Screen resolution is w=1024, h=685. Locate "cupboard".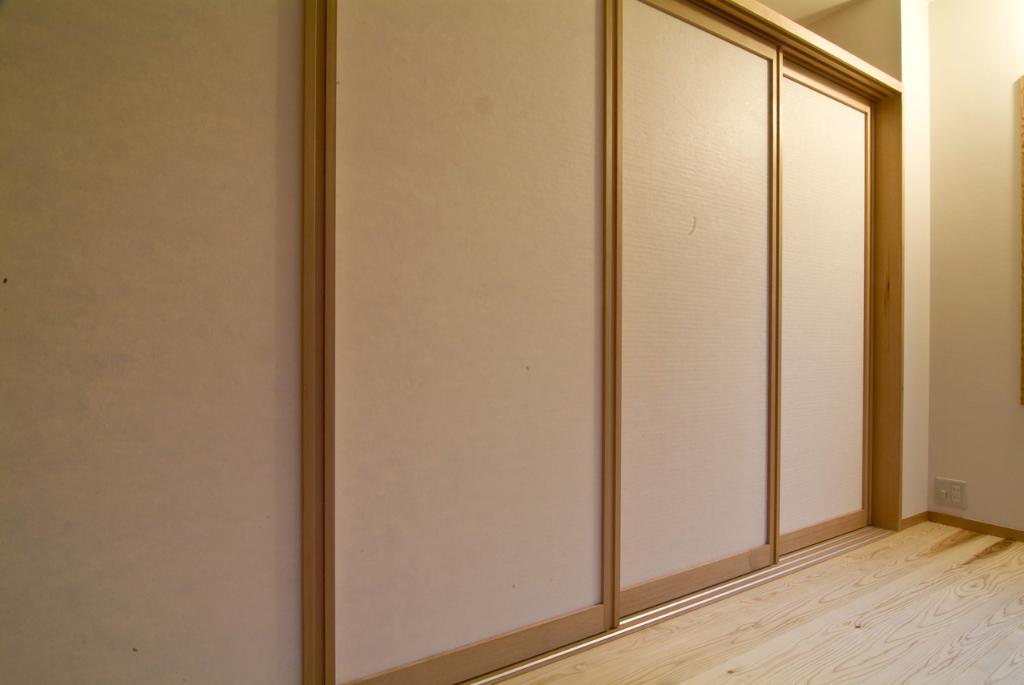
(x1=195, y1=2, x2=970, y2=638).
